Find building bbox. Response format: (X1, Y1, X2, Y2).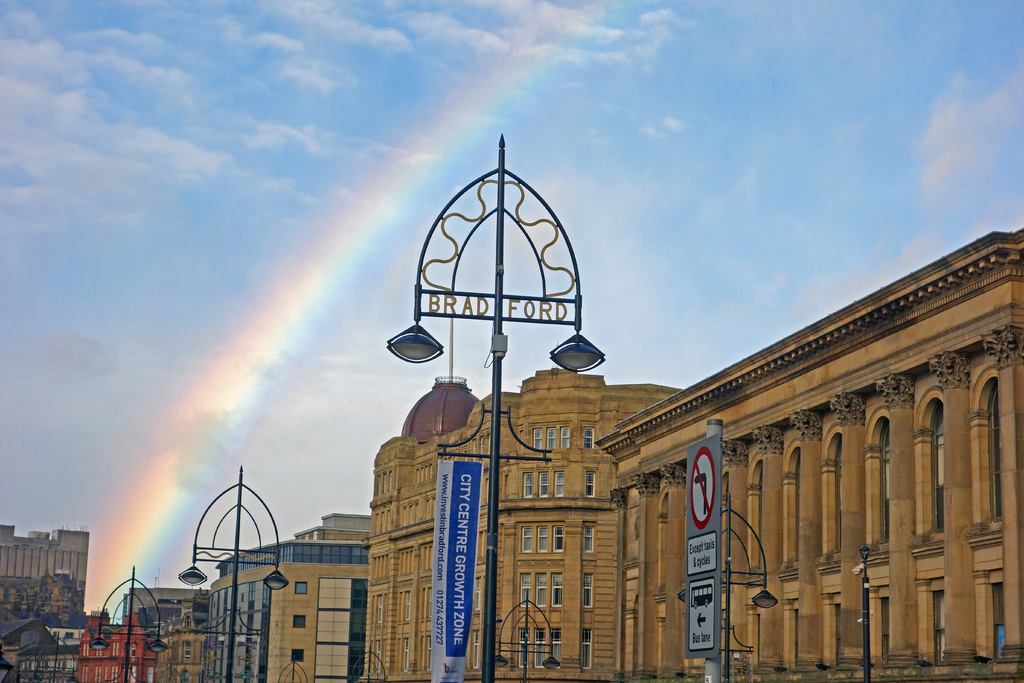
(149, 598, 203, 682).
